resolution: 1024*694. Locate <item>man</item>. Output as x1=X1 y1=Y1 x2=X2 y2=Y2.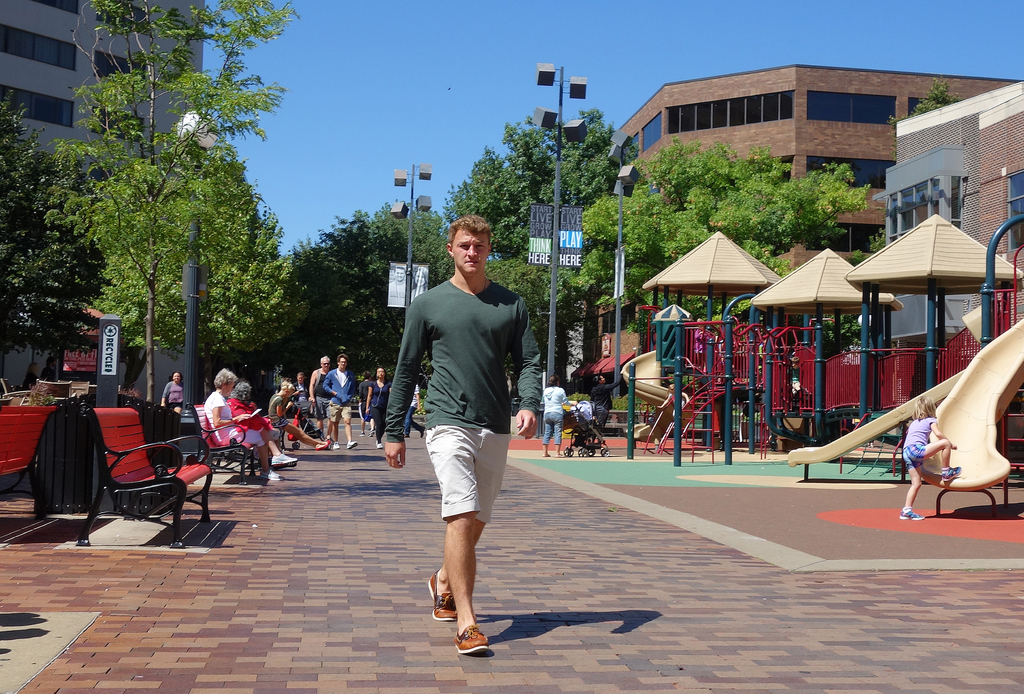
x1=308 y1=351 x2=333 y2=446.
